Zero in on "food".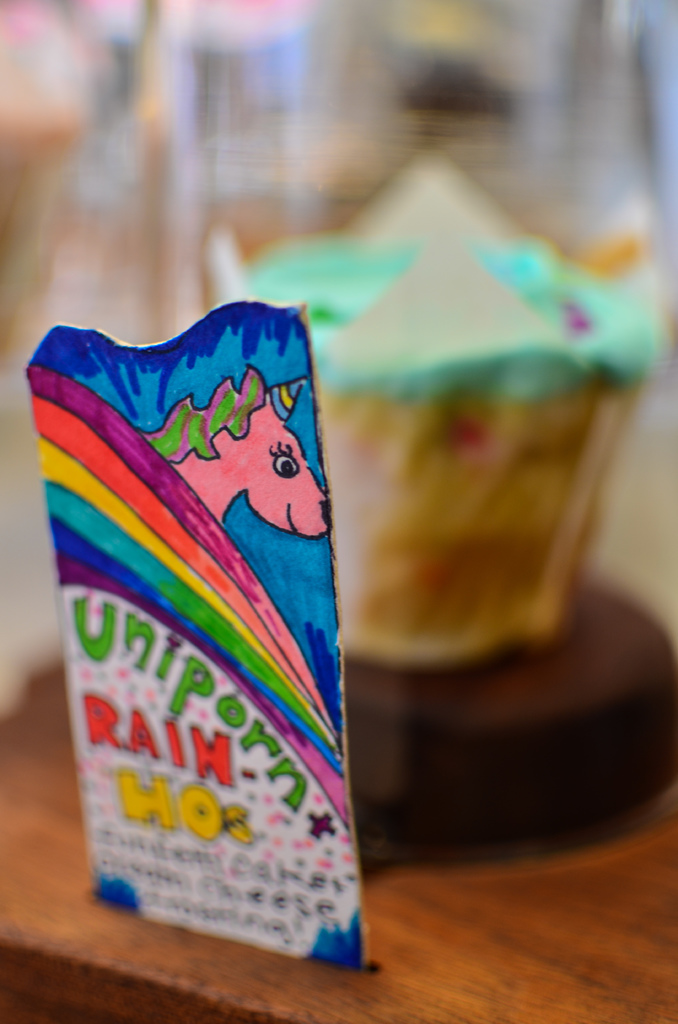
Zeroed in: region(232, 154, 659, 680).
